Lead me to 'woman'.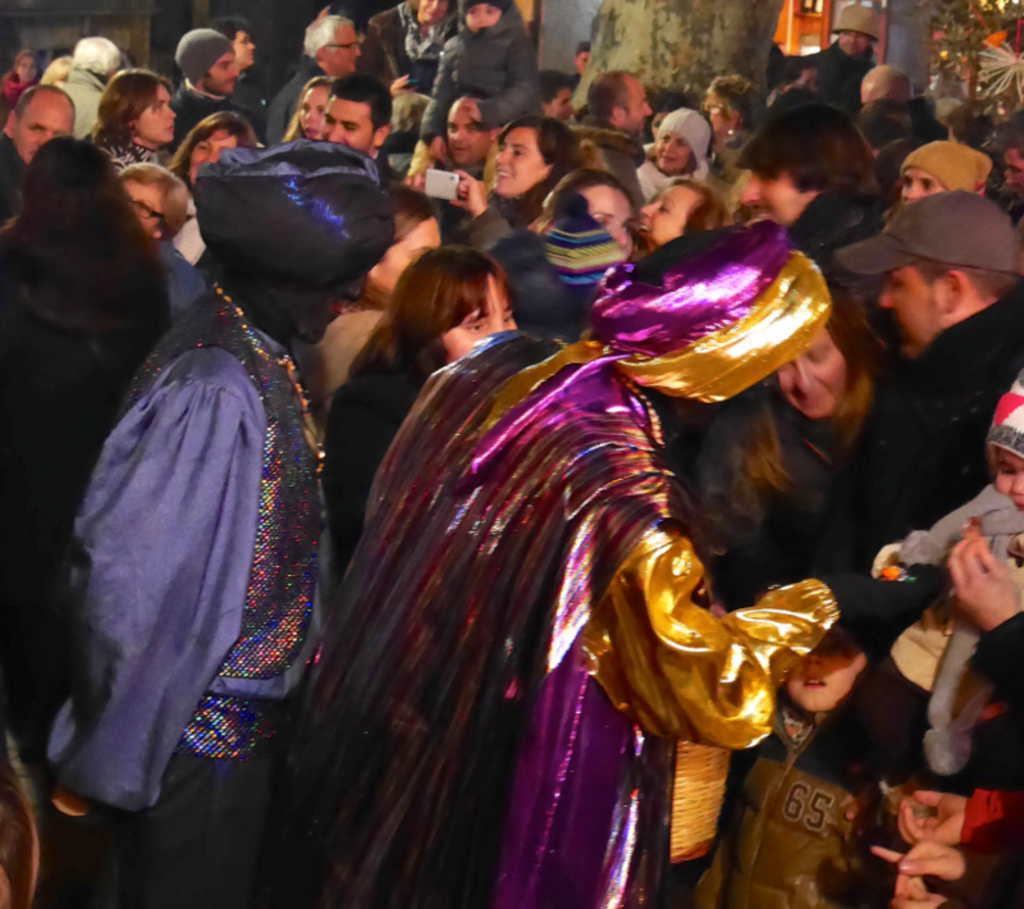
Lead to rect(461, 115, 586, 248).
